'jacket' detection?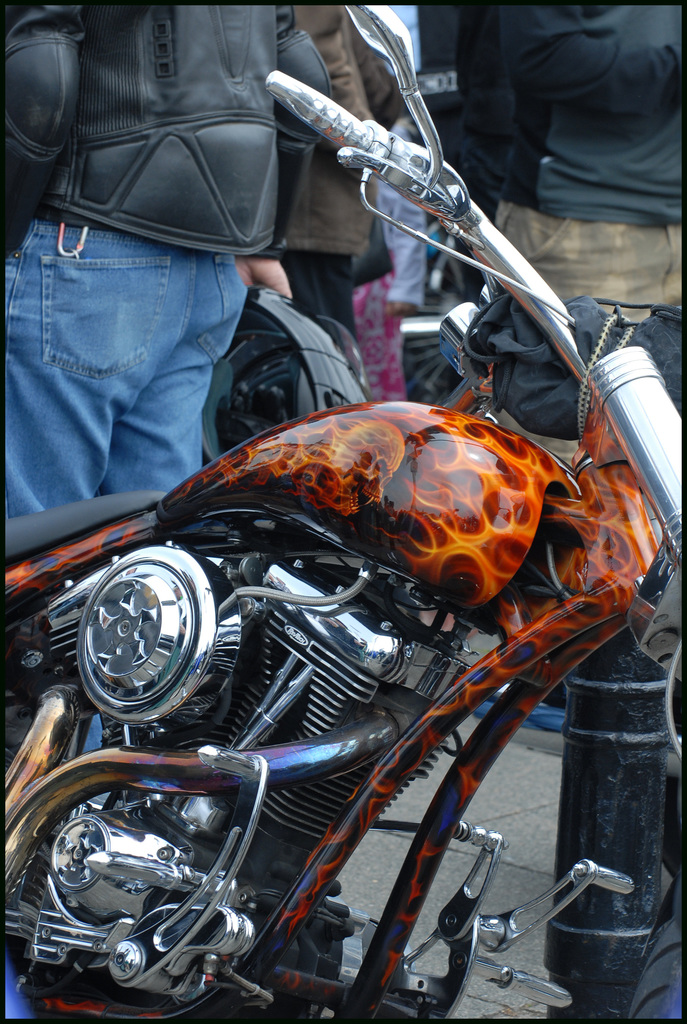
278/0/409/261
